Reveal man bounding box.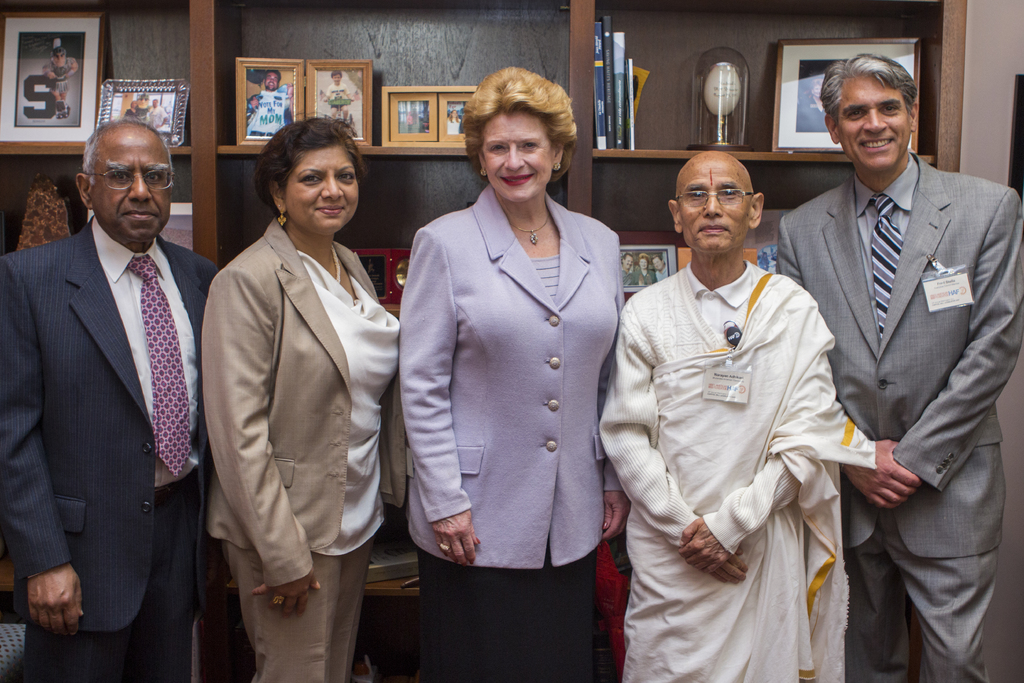
Revealed: [left=602, top=152, right=872, bottom=682].
